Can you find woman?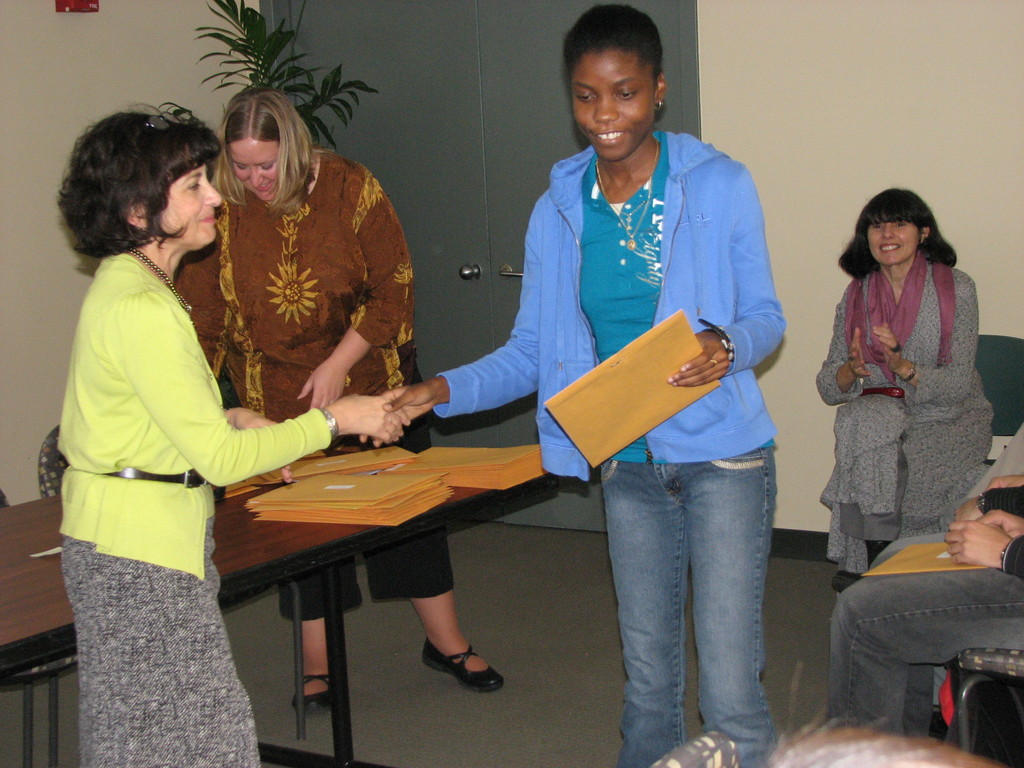
Yes, bounding box: (x1=817, y1=188, x2=995, y2=591).
